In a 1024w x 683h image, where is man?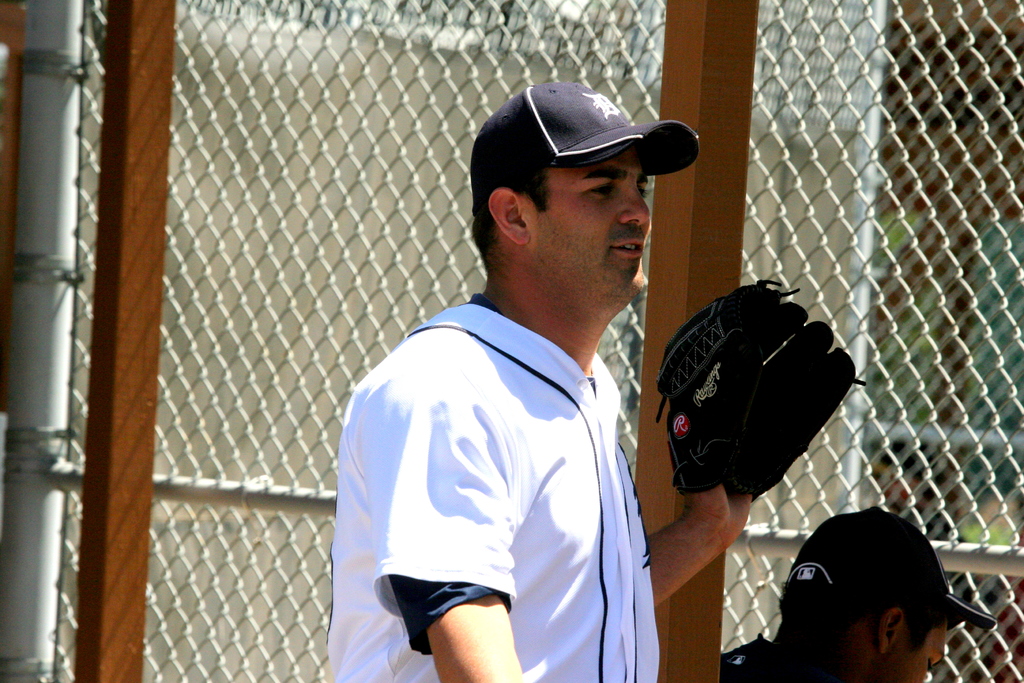
bbox=(721, 502, 1003, 682).
